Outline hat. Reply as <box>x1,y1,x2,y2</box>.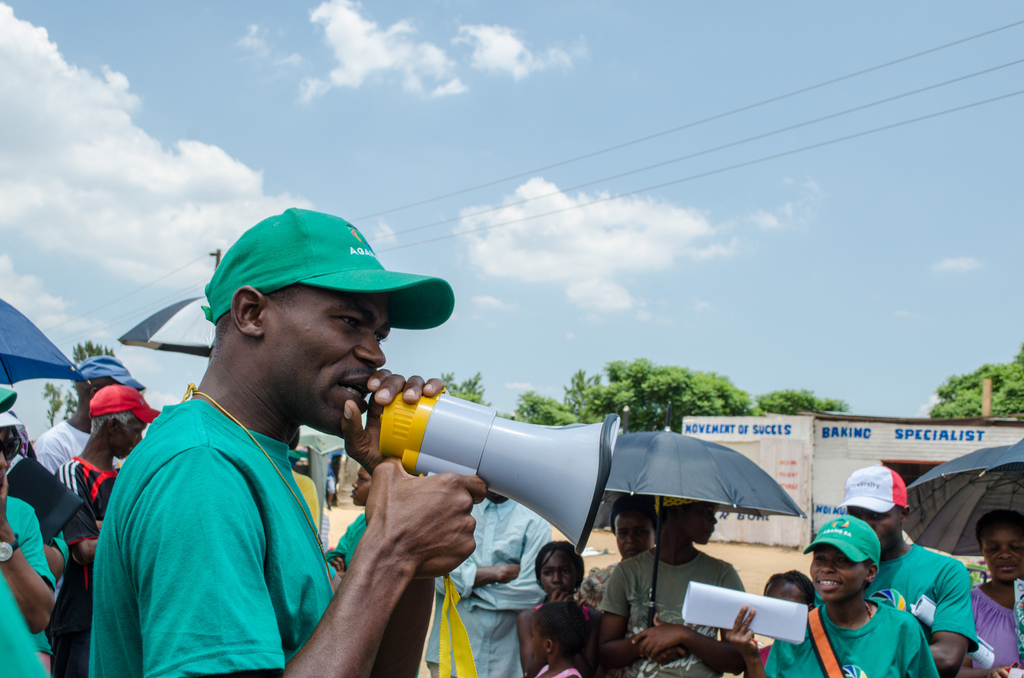
<box>200,206,454,332</box>.
